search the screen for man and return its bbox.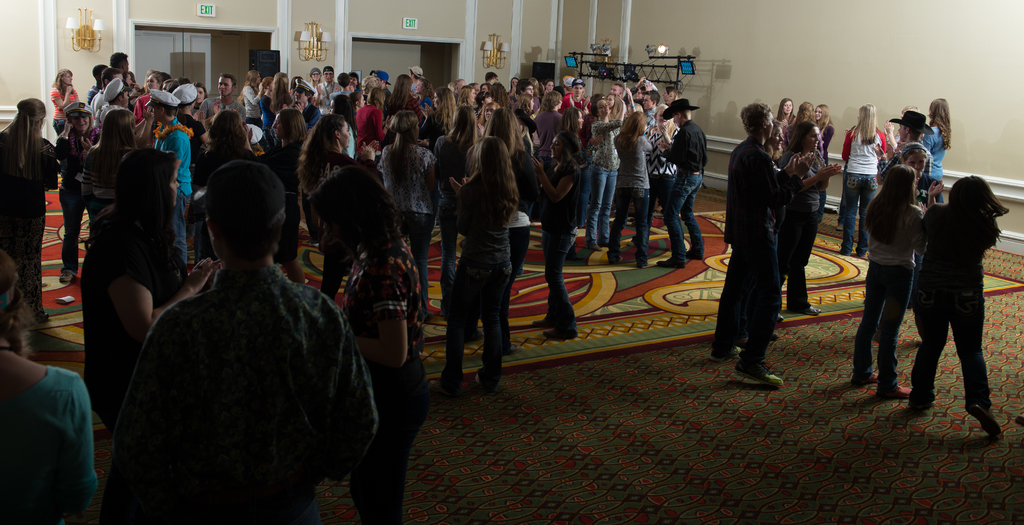
Found: crop(488, 75, 498, 82).
